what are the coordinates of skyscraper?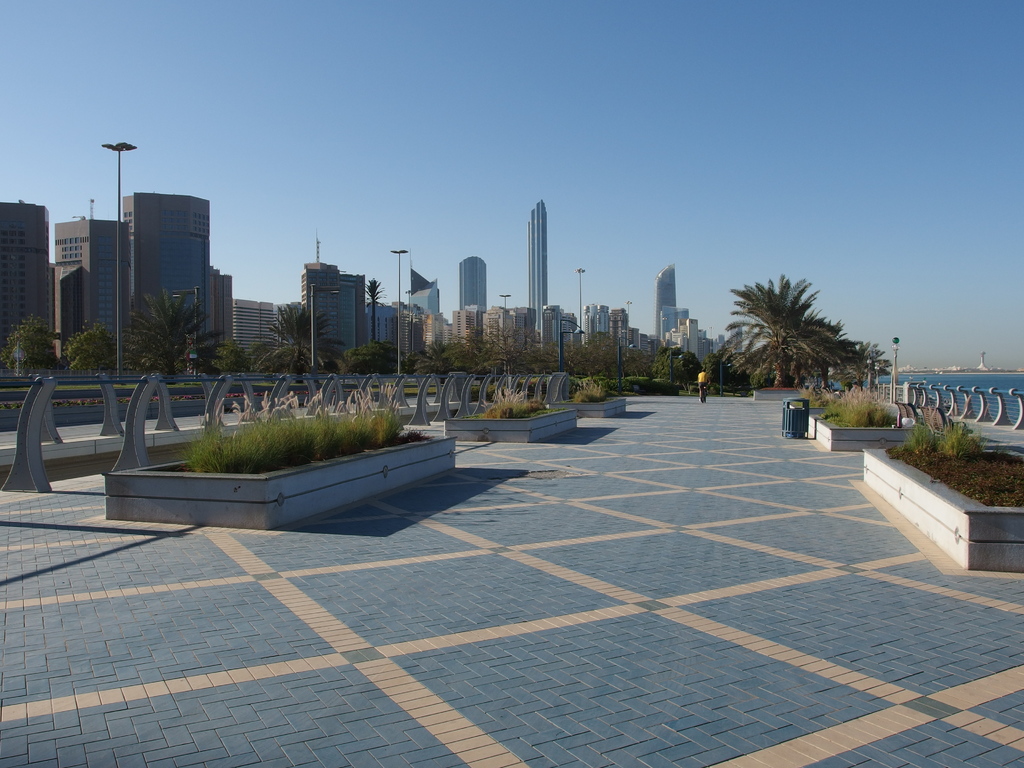
<box>404,248,448,316</box>.
